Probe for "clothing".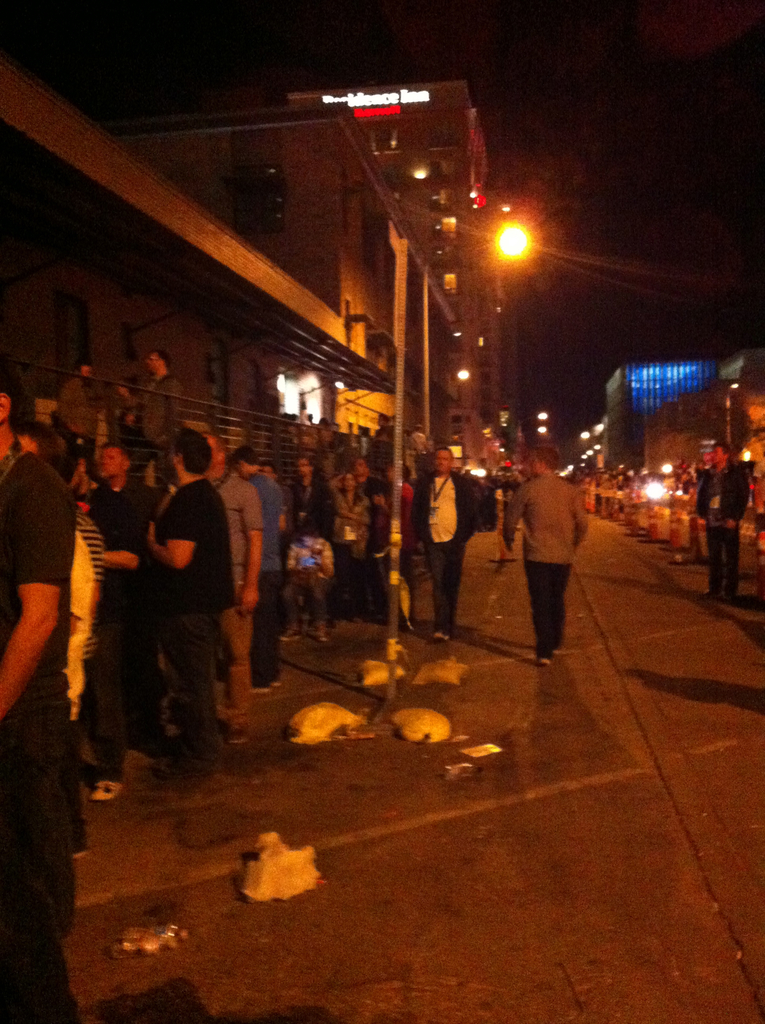
Probe result: rect(0, 451, 72, 1023).
